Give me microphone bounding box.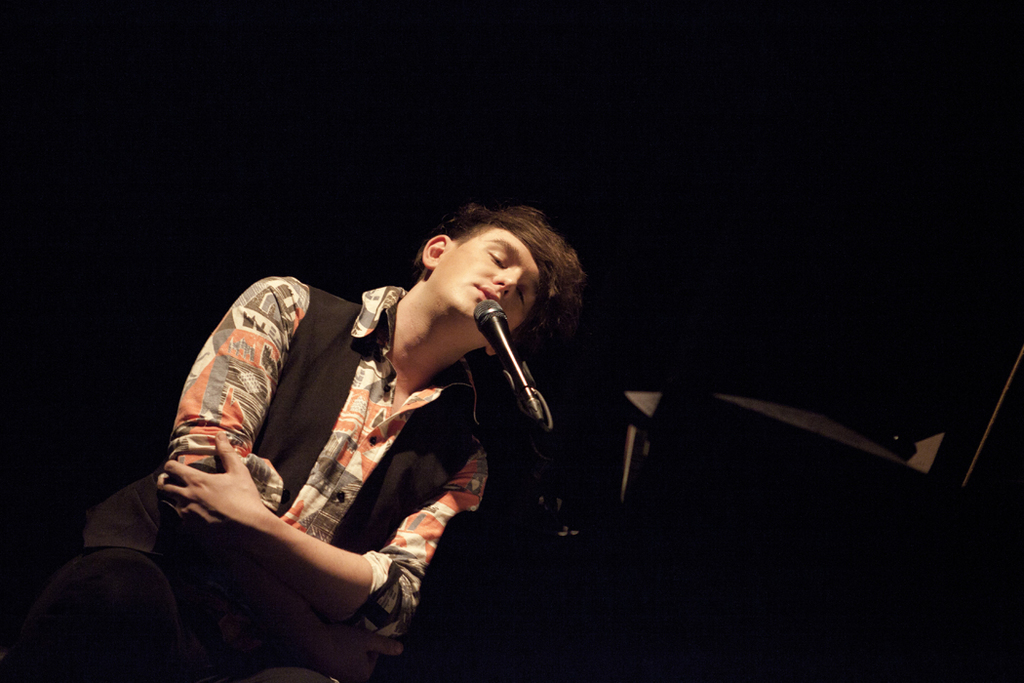
locate(457, 292, 538, 422).
